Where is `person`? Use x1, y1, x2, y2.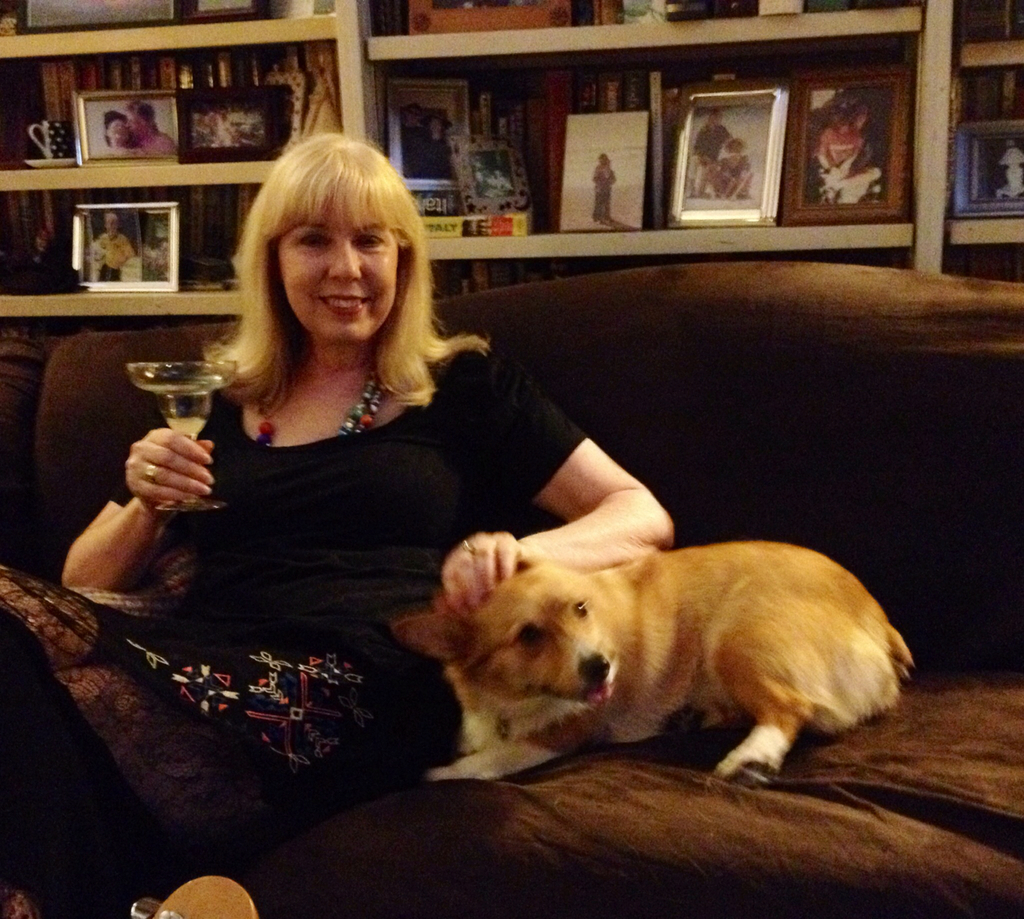
702, 136, 754, 201.
